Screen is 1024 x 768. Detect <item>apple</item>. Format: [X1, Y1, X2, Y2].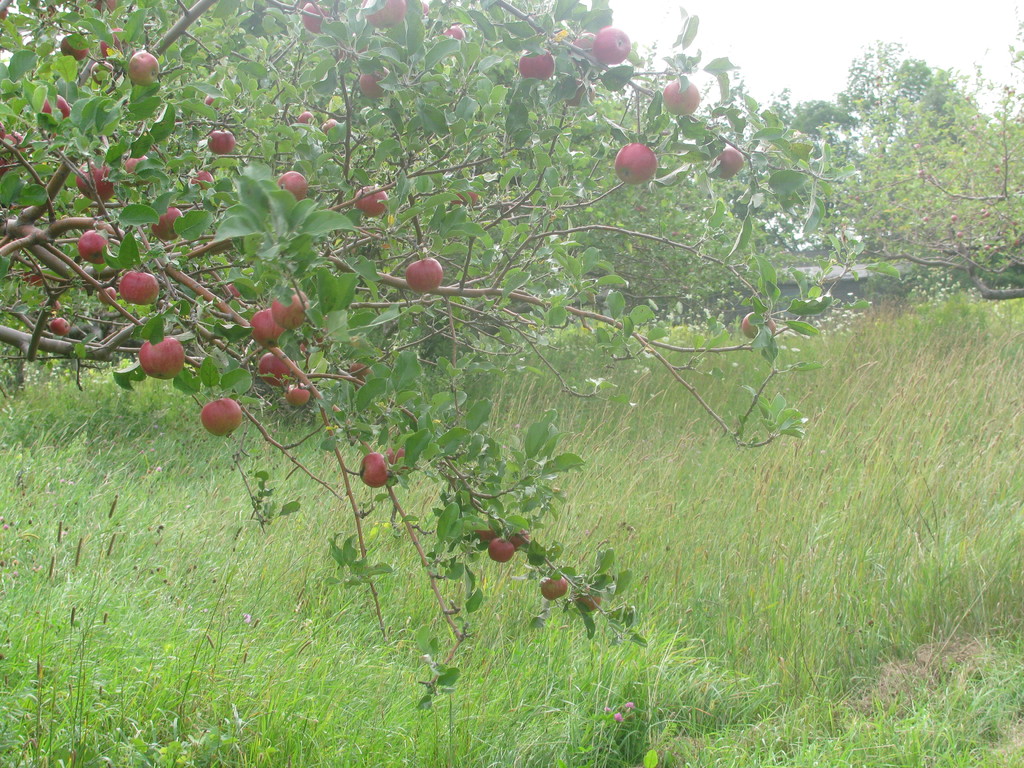
[38, 95, 72, 119].
